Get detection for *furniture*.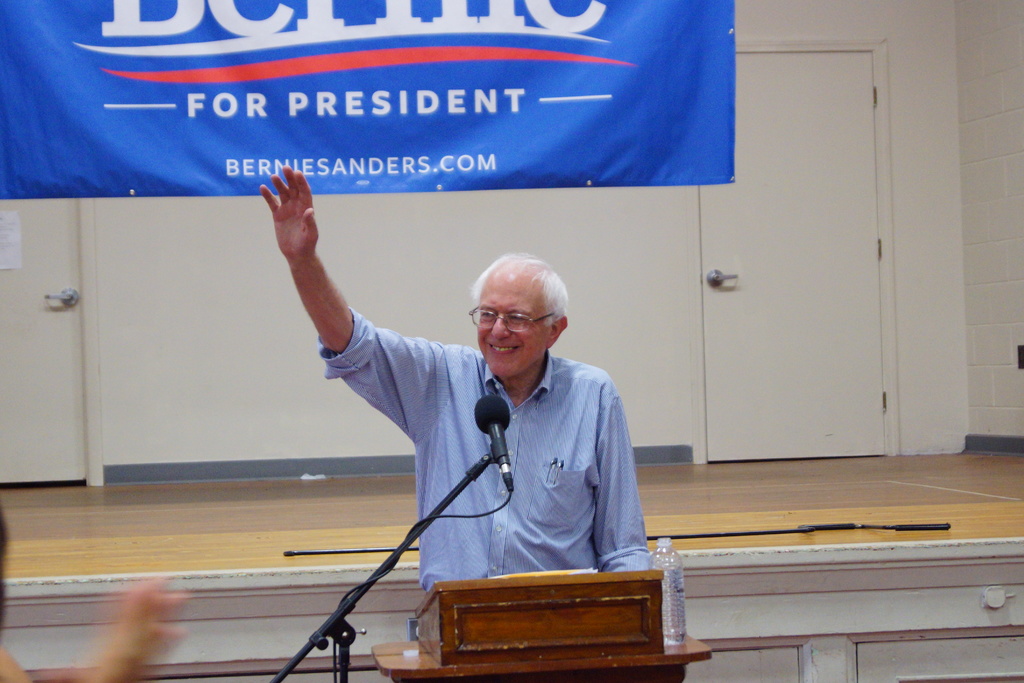
Detection: <region>369, 567, 712, 682</region>.
